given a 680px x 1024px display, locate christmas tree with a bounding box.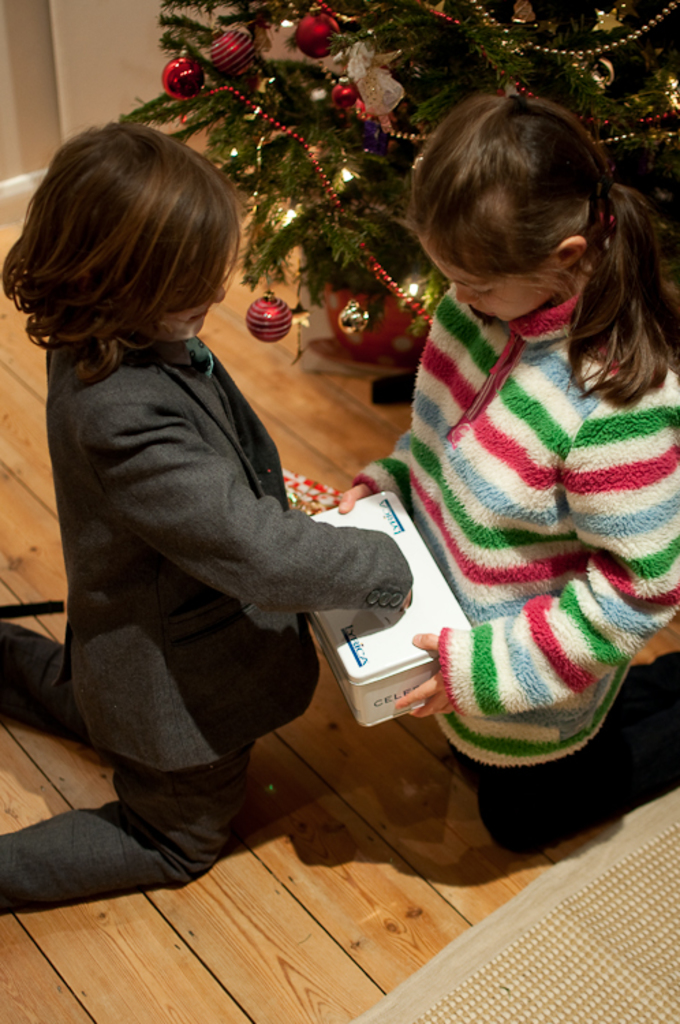
Located: [x1=116, y1=0, x2=679, y2=415].
